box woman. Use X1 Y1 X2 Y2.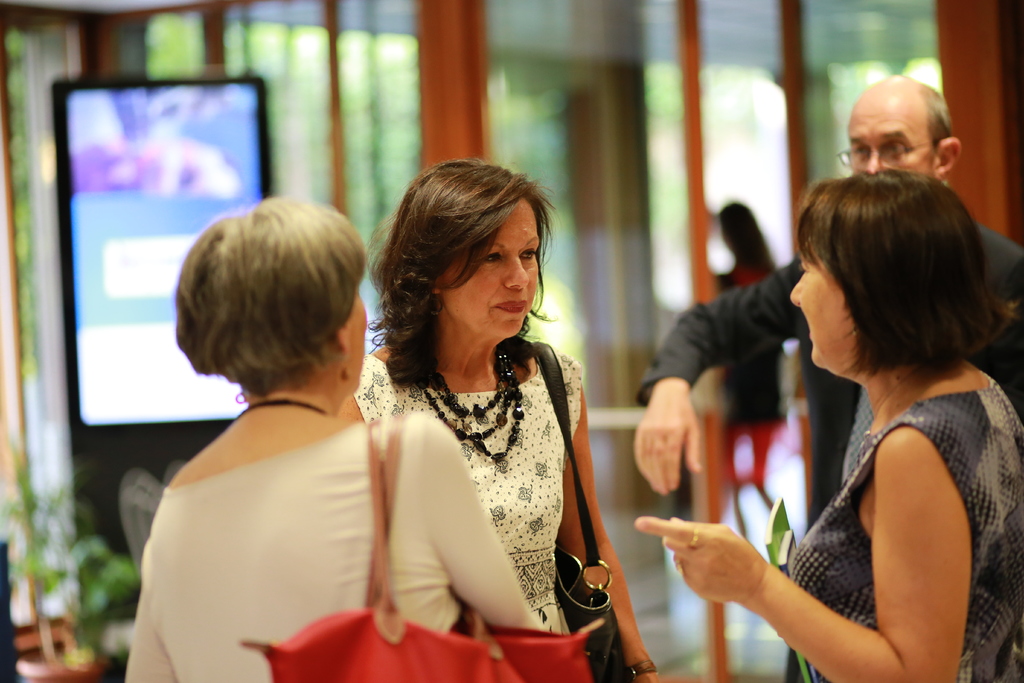
120 197 550 682.
